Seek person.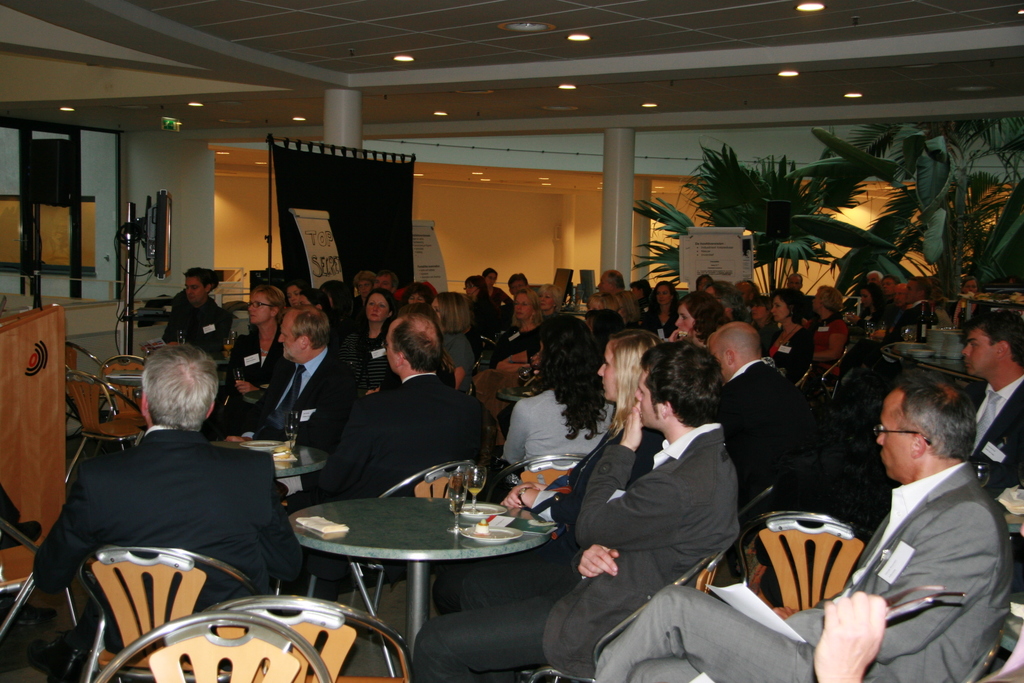
select_region(410, 338, 745, 682).
